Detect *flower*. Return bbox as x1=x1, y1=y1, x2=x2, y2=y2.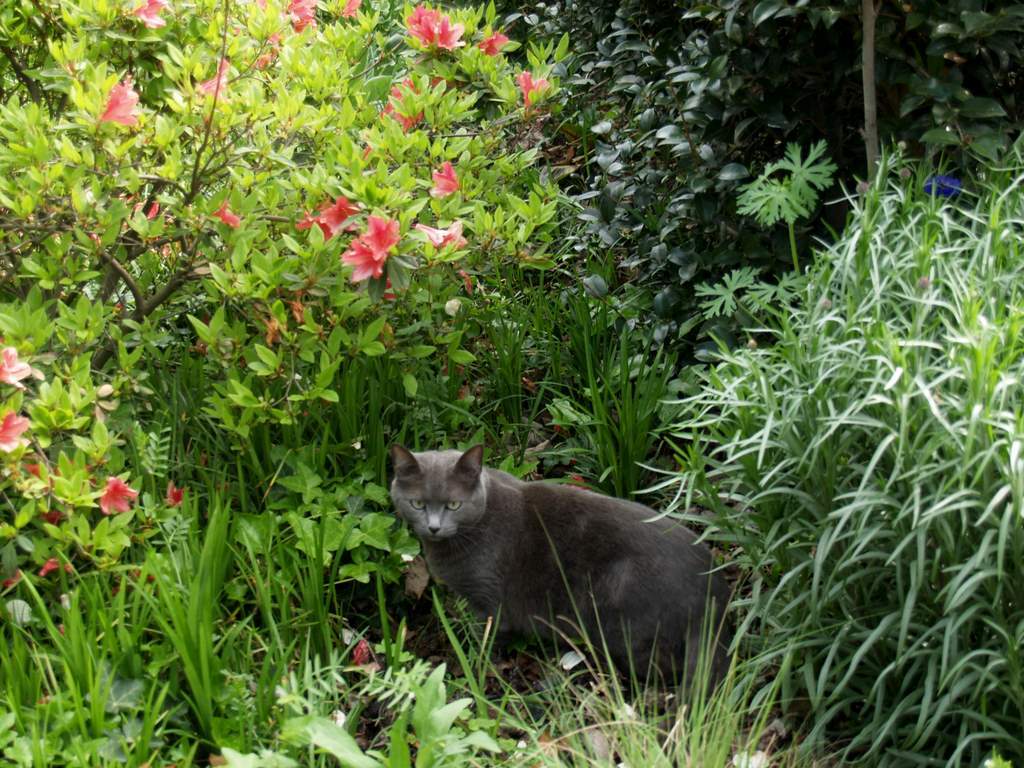
x1=406, y1=7, x2=472, y2=51.
